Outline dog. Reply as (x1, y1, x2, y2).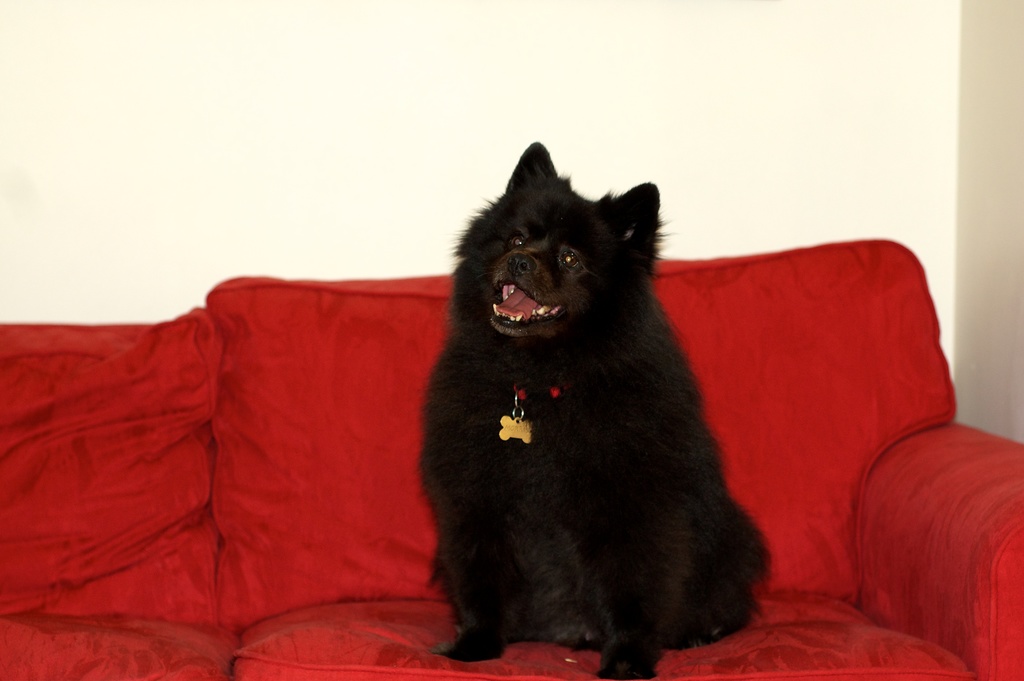
(413, 138, 777, 680).
